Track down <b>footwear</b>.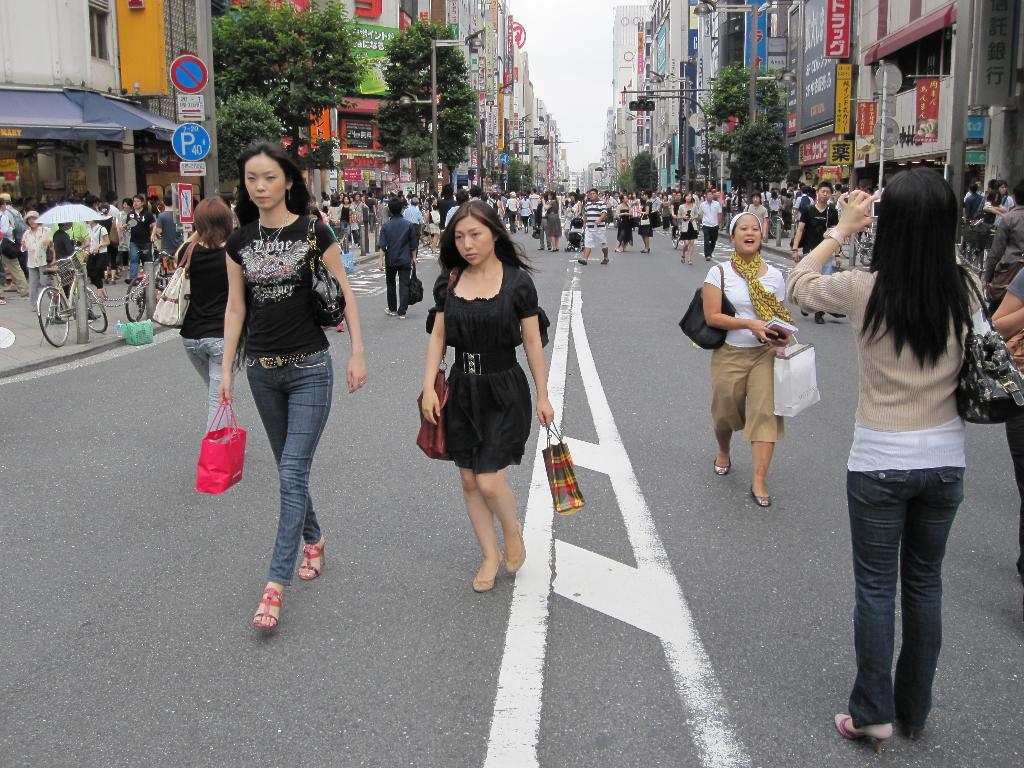
Tracked to pyautogui.locateOnScreen(296, 545, 328, 584).
